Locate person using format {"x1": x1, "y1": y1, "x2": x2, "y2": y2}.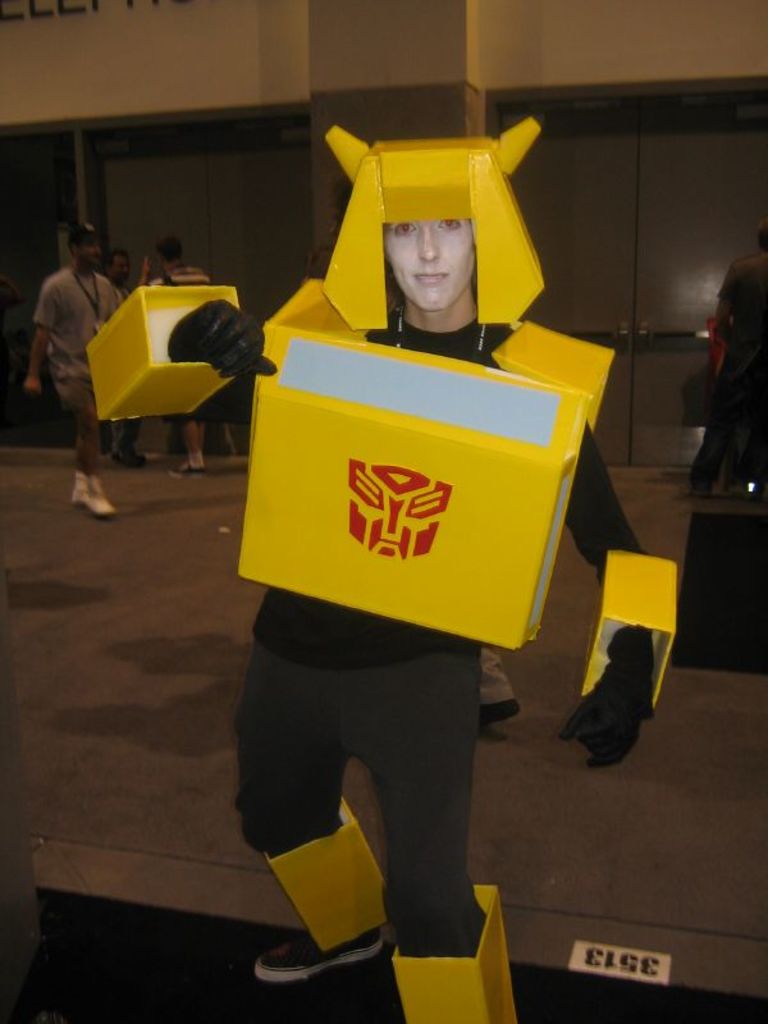
{"x1": 131, "y1": 234, "x2": 216, "y2": 481}.
